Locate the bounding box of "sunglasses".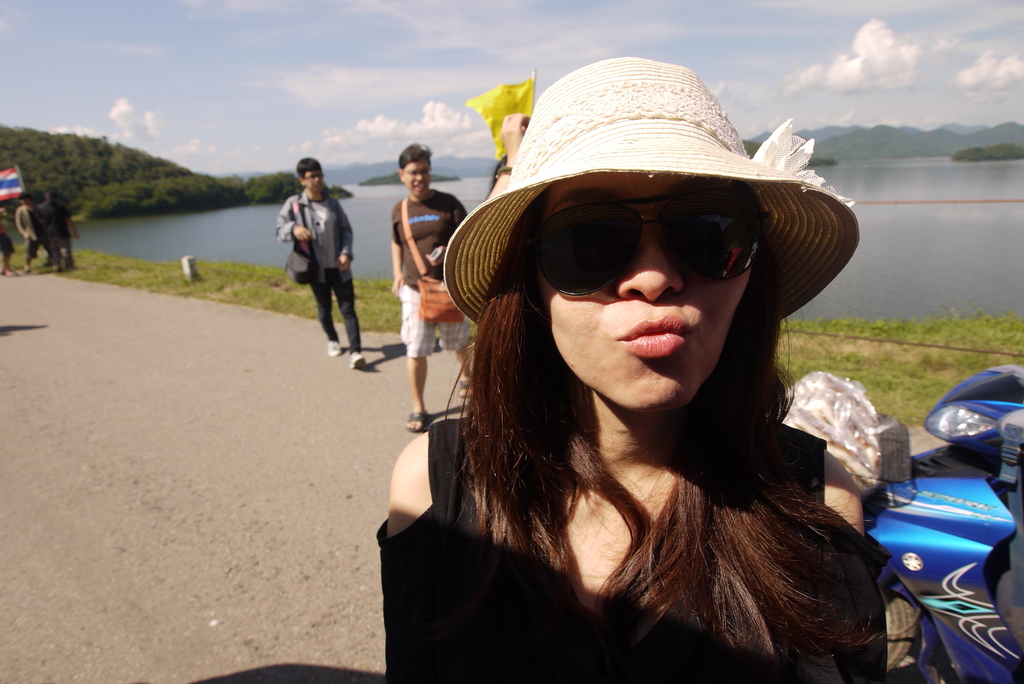
Bounding box: pyautogui.locateOnScreen(540, 188, 771, 294).
